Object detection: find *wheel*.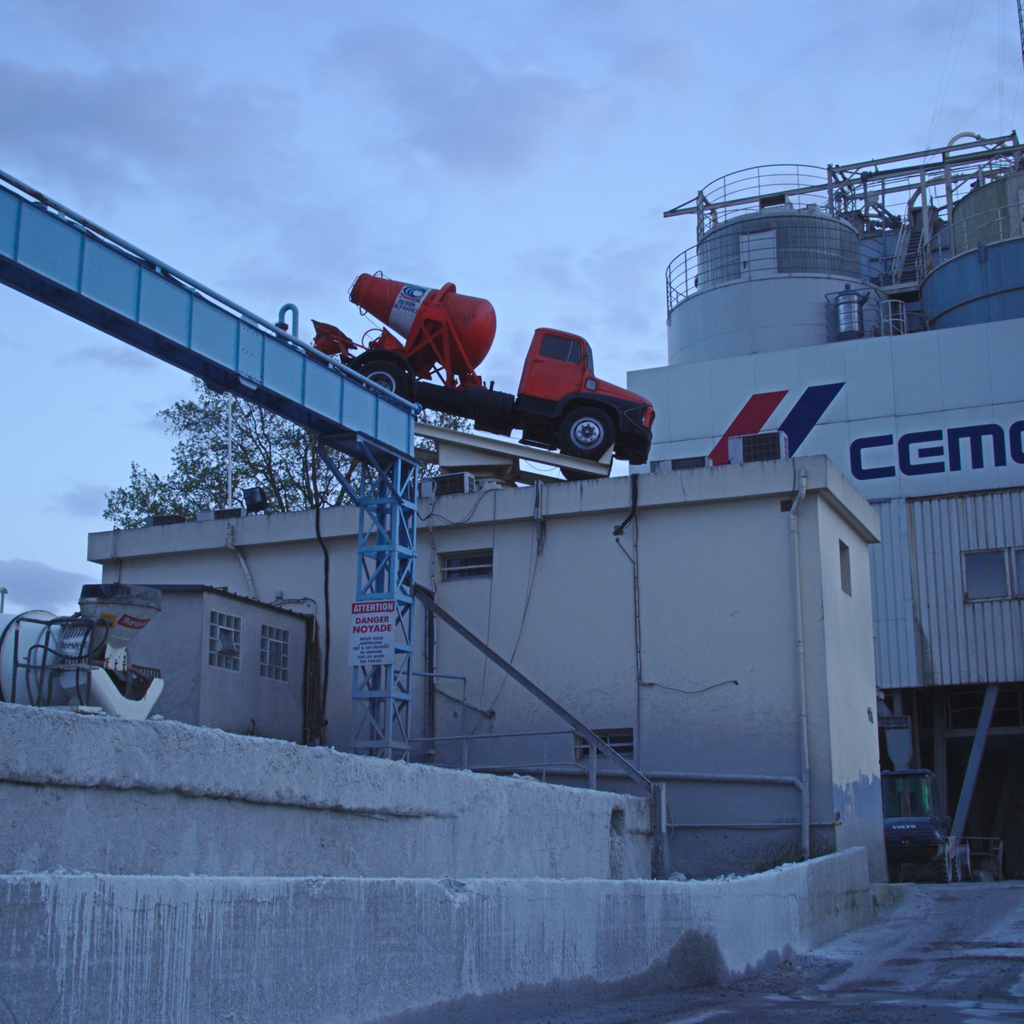
951:841:967:879.
